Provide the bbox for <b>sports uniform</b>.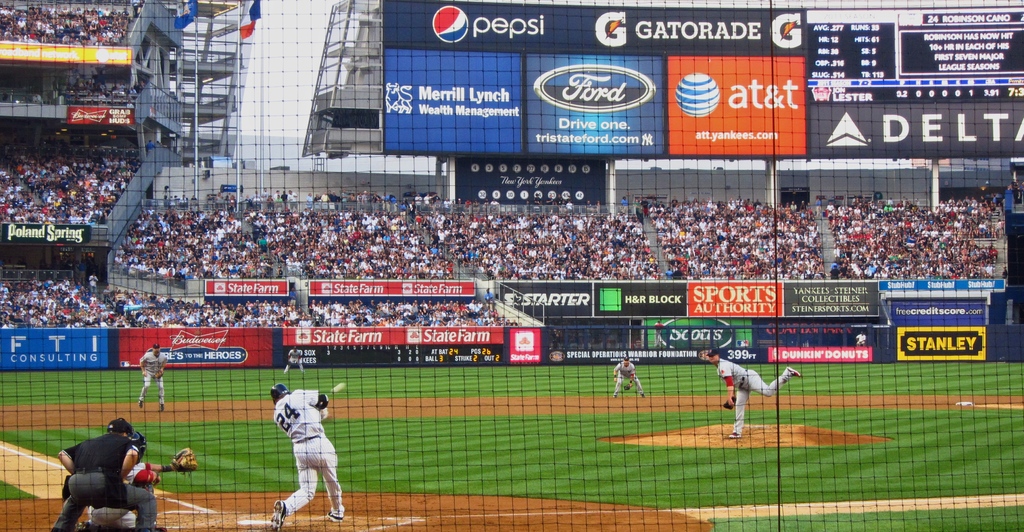
x1=709 y1=350 x2=801 y2=438.
